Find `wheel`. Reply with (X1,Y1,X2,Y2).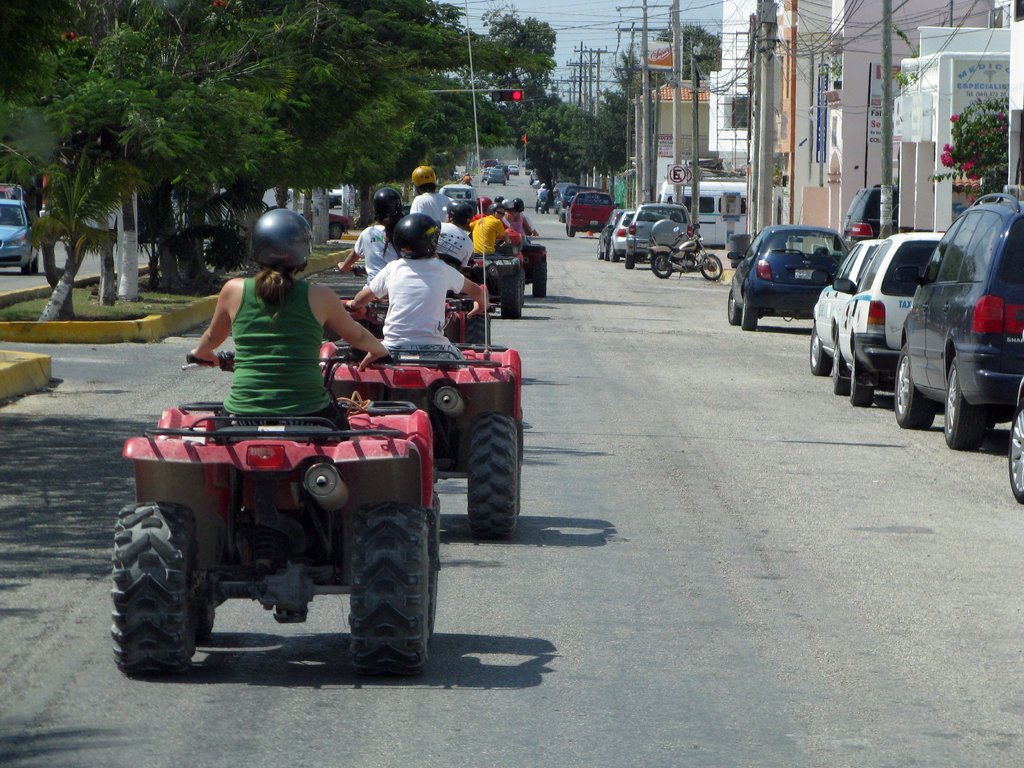
(833,338,851,396).
